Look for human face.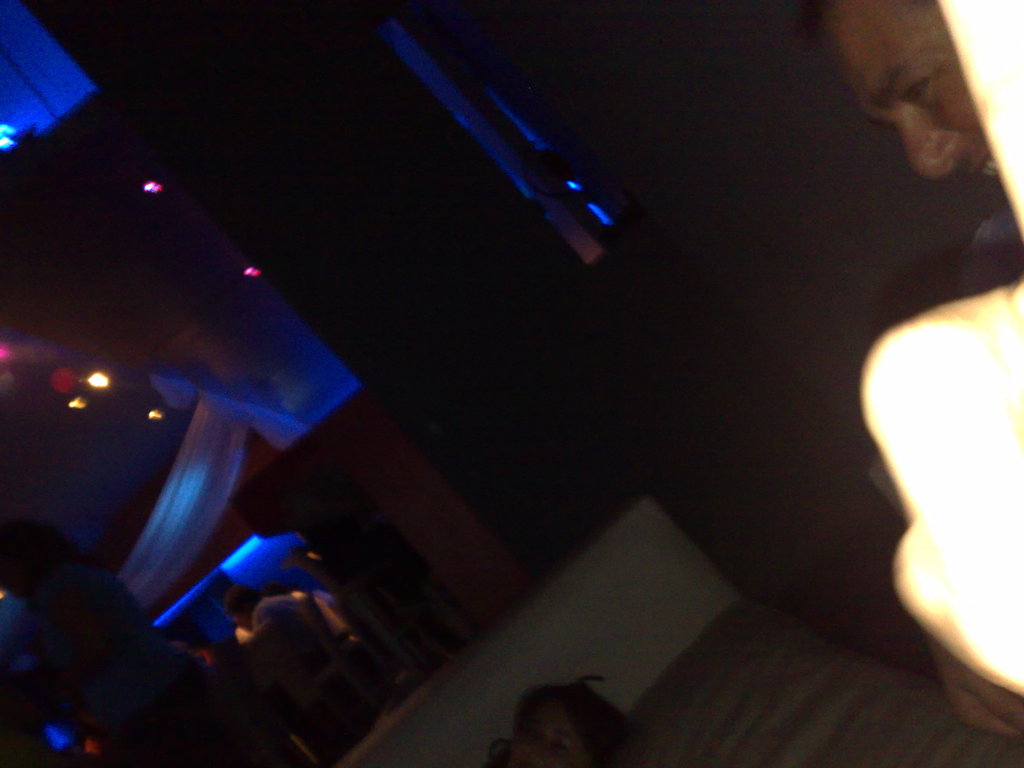
Found: {"left": 826, "top": 0, "right": 1005, "bottom": 186}.
